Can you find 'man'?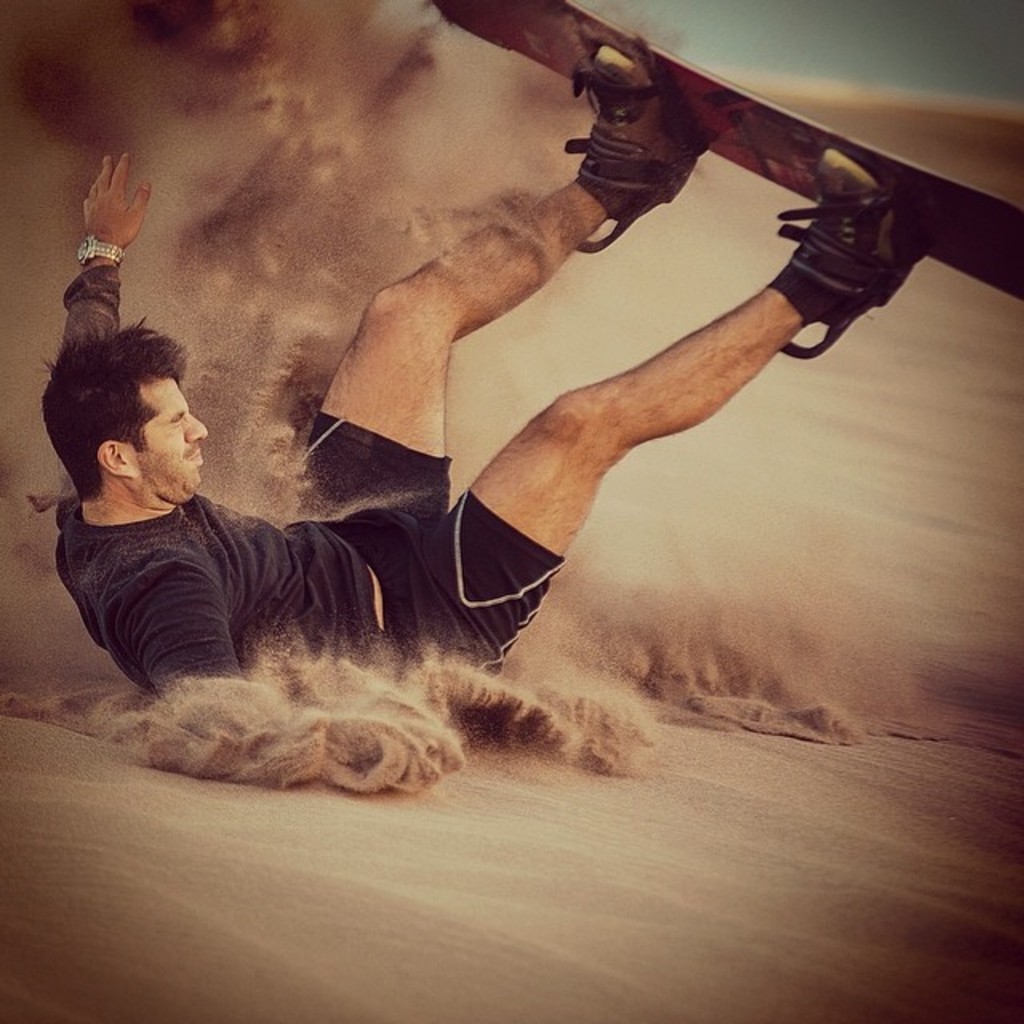
Yes, bounding box: 43/26/920/736.
